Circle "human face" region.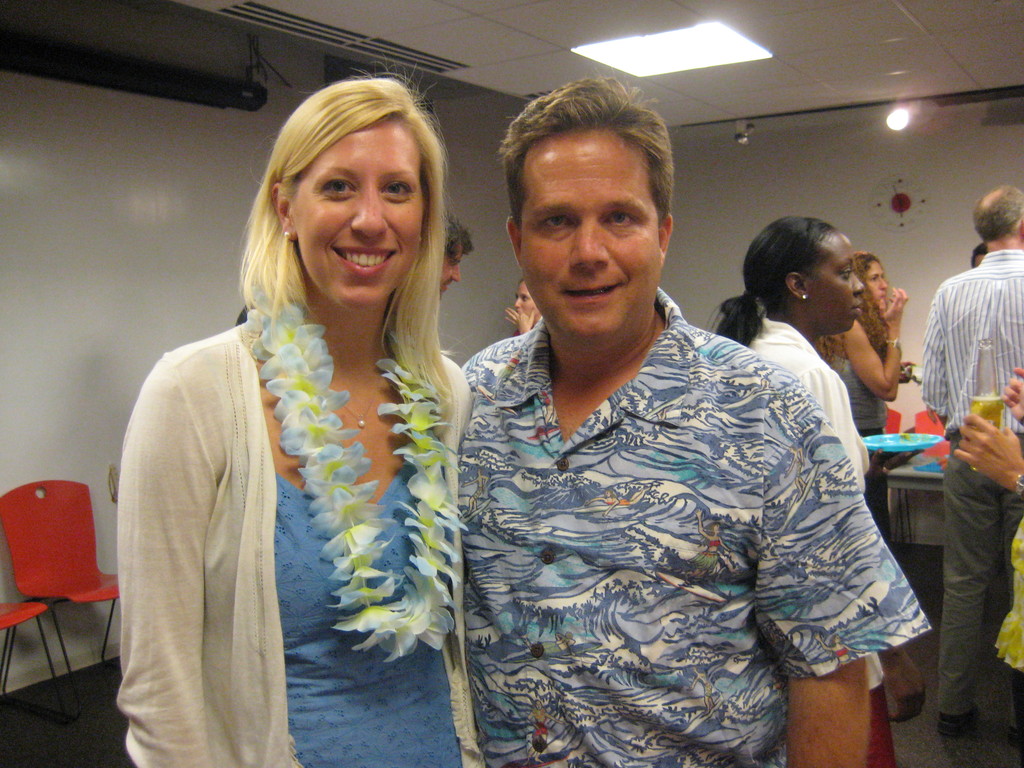
Region: locate(514, 283, 541, 324).
